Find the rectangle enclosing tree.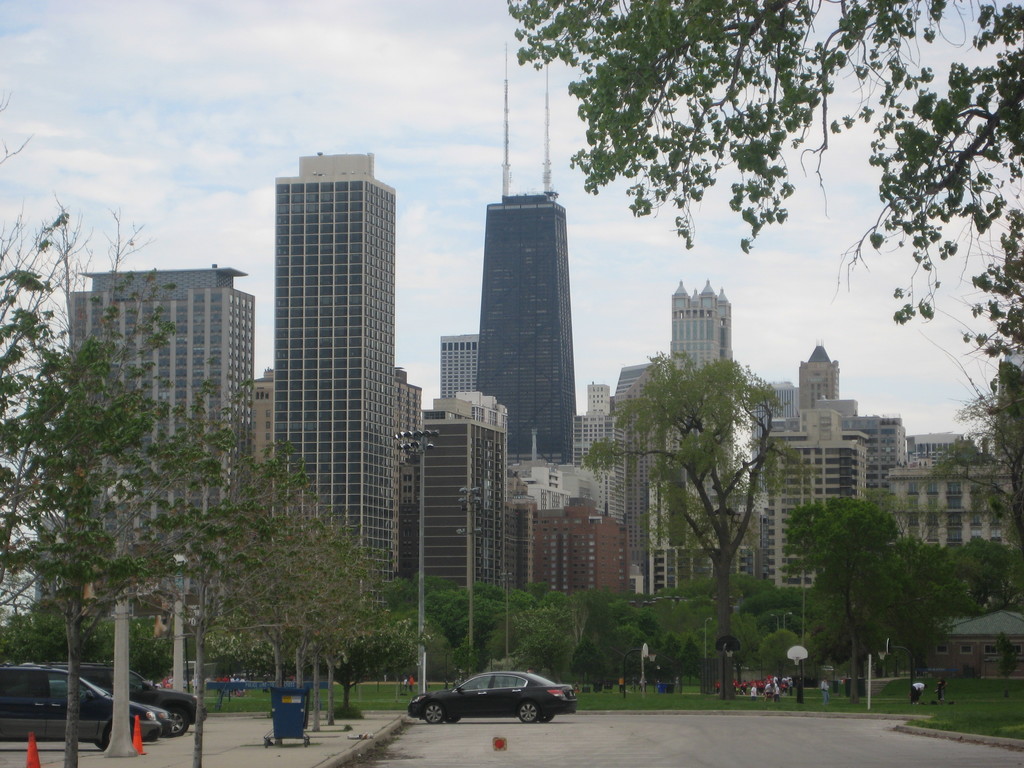
(left=0, top=213, right=391, bottom=767).
